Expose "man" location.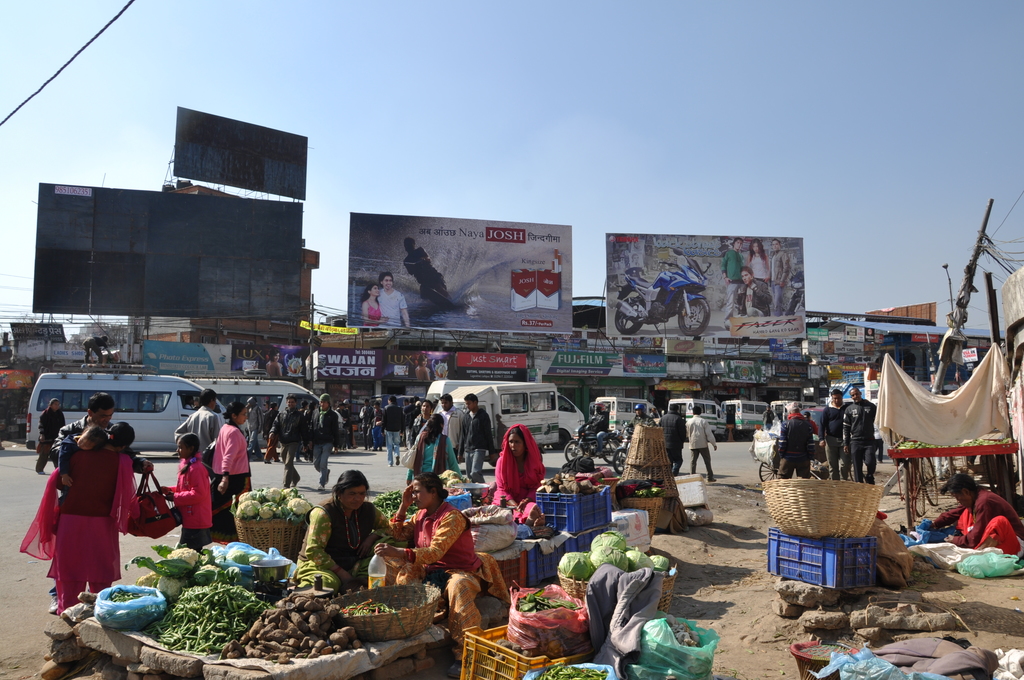
Exposed at [x1=436, y1=392, x2=463, y2=454].
